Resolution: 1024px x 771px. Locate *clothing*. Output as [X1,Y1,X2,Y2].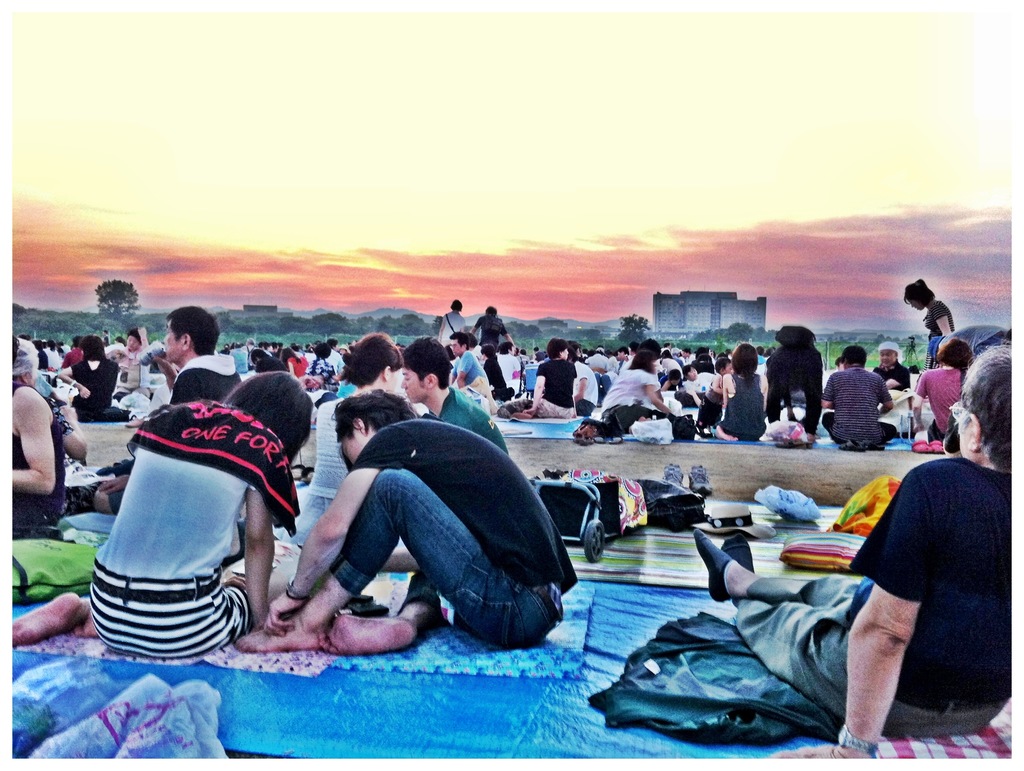
[282,351,306,378].
